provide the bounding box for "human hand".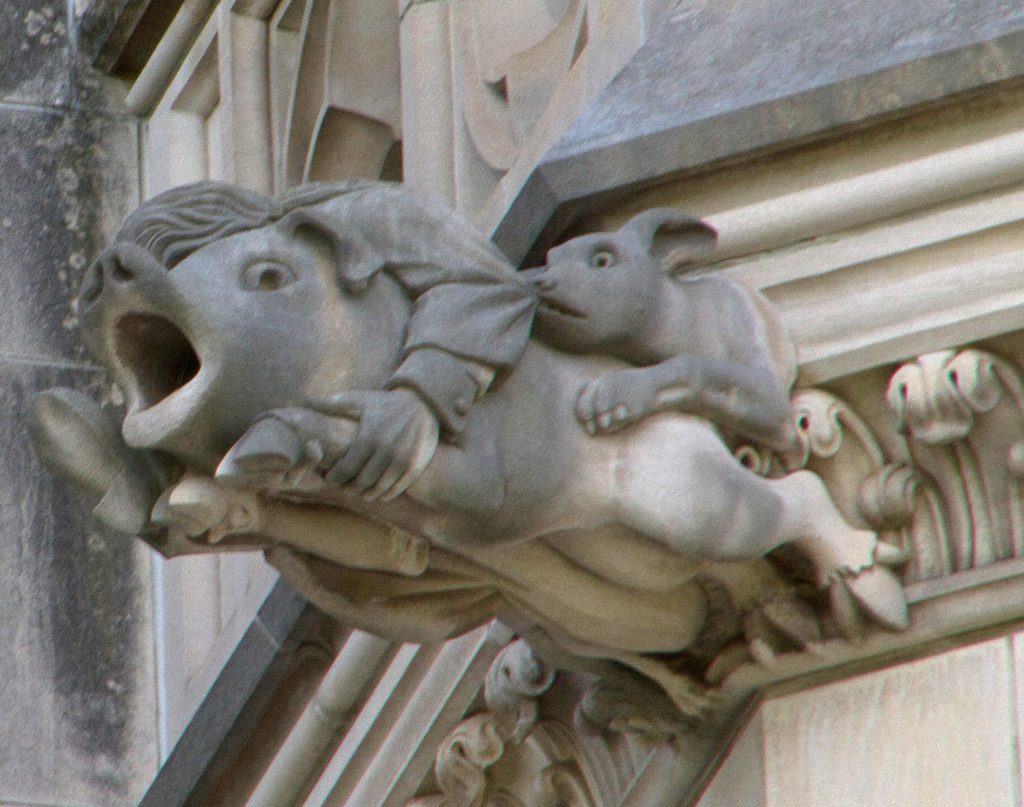
(303,393,440,507).
